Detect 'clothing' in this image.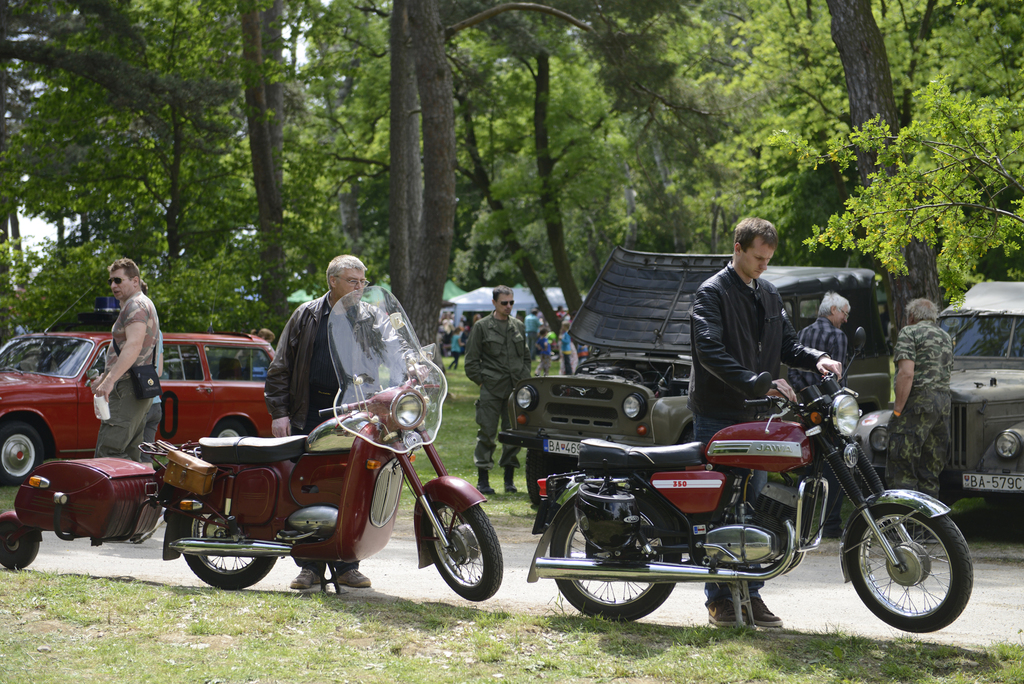
Detection: 796 319 844 387.
